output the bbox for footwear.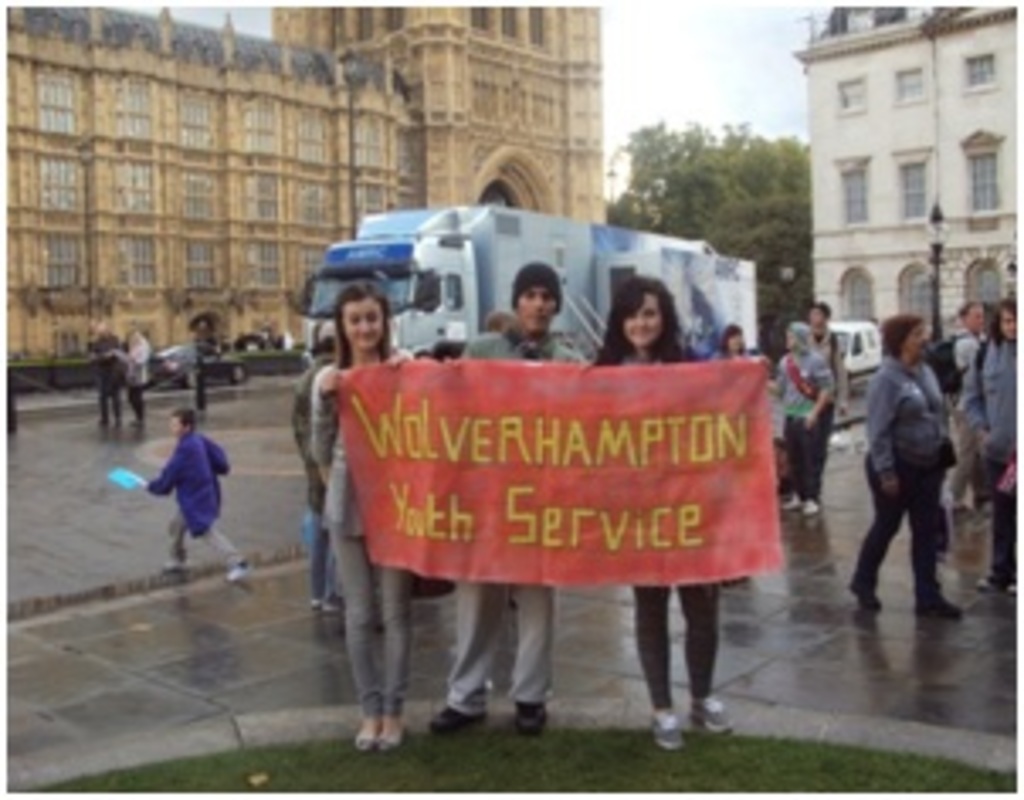
left=912, top=576, right=970, bottom=620.
